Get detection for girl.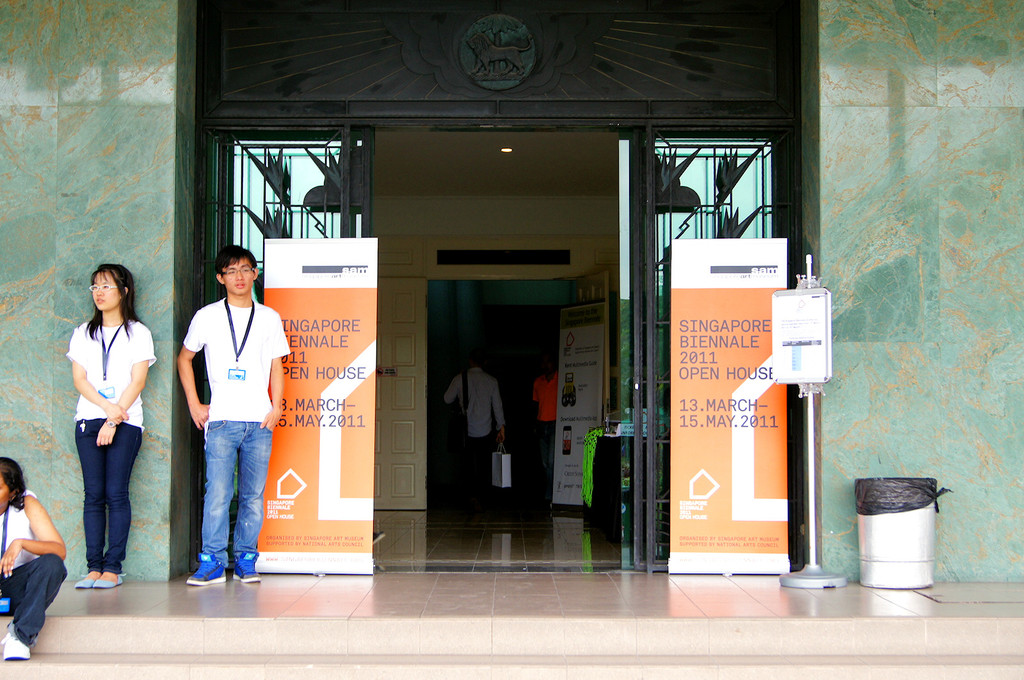
Detection: x1=0, y1=458, x2=69, y2=660.
